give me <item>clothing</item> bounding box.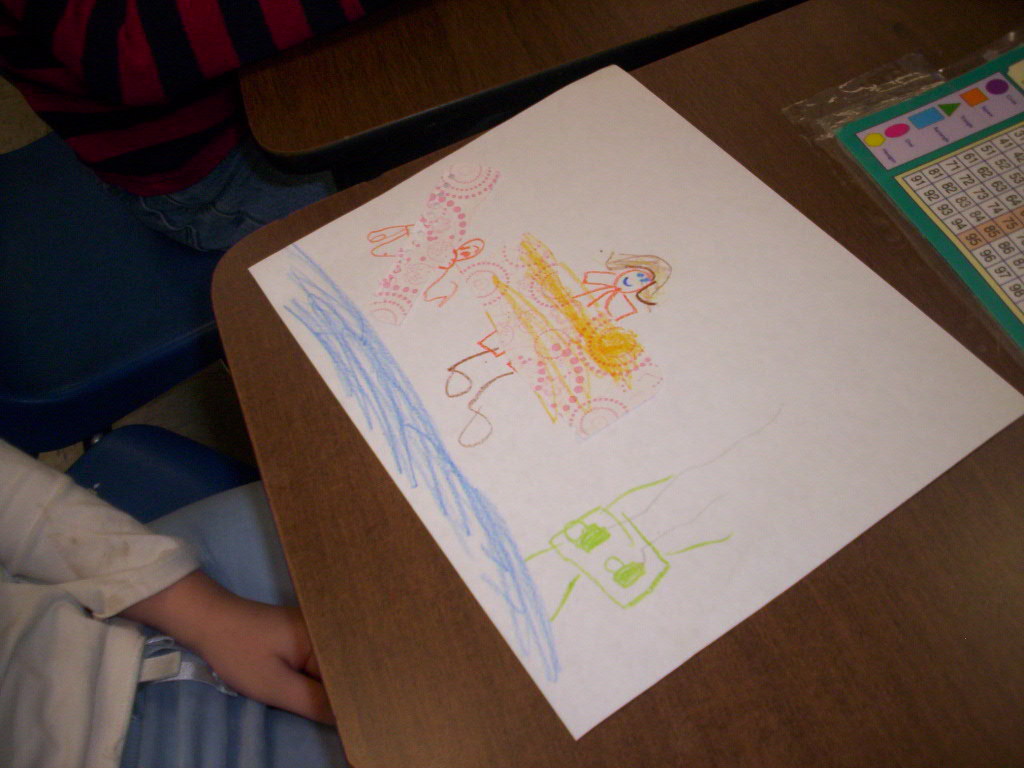
(0,0,381,249).
